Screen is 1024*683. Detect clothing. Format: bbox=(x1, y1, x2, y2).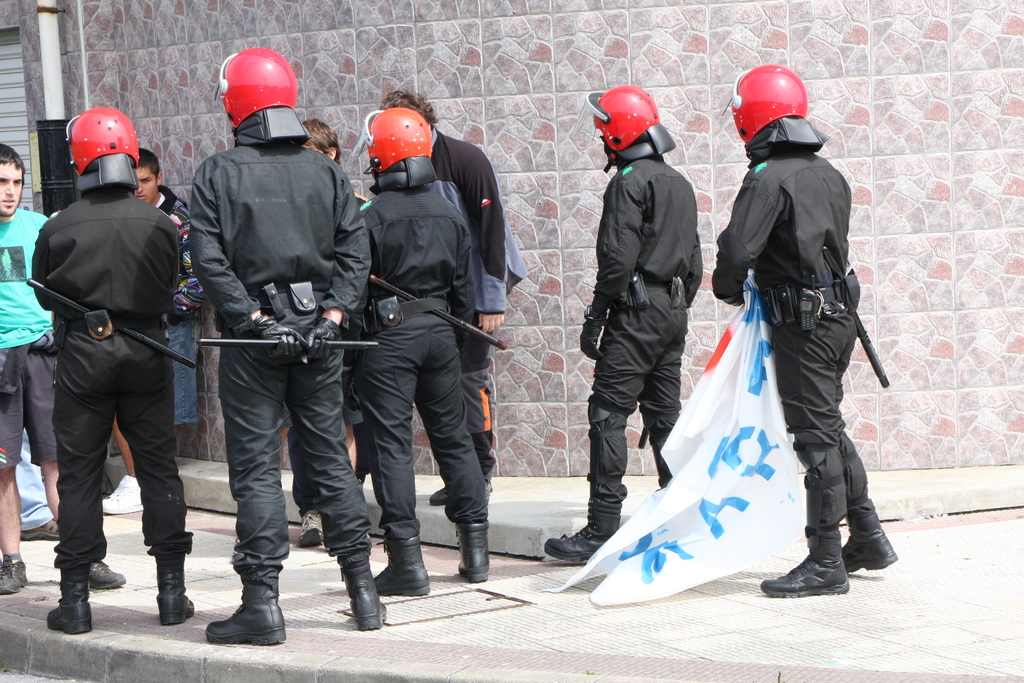
bbox=(349, 169, 476, 551).
